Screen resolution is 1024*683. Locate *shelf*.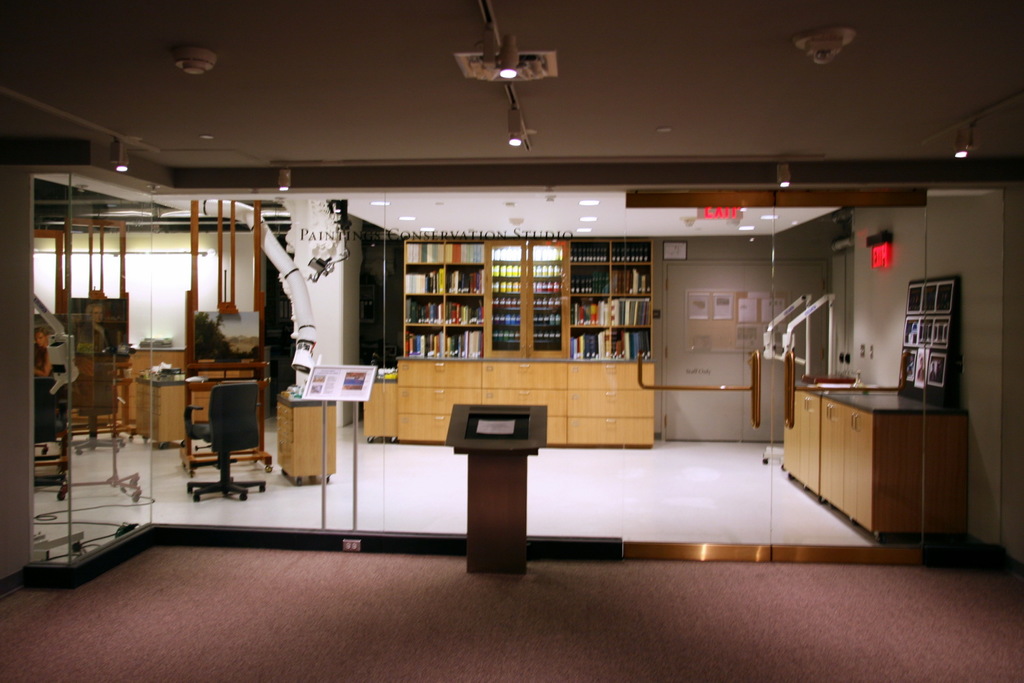
(572,296,612,326).
